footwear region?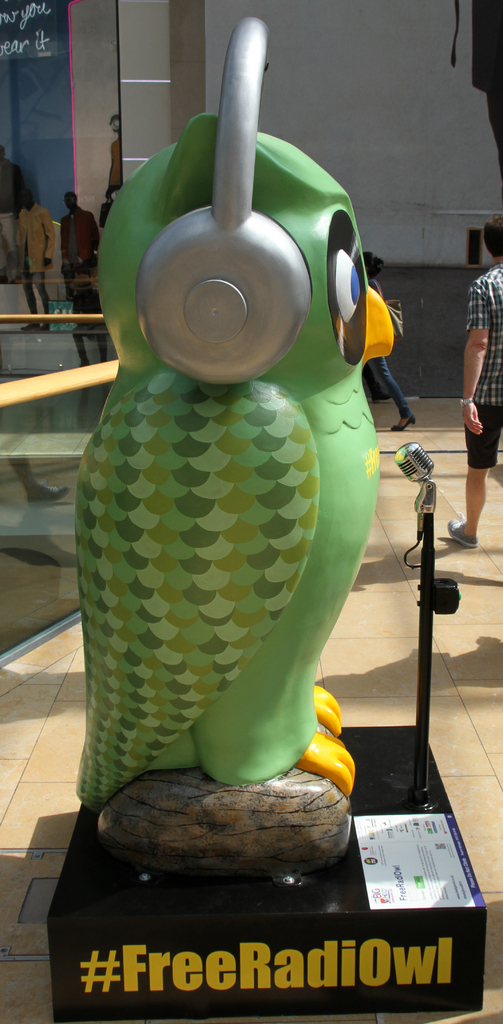
(x1=39, y1=321, x2=48, y2=329)
